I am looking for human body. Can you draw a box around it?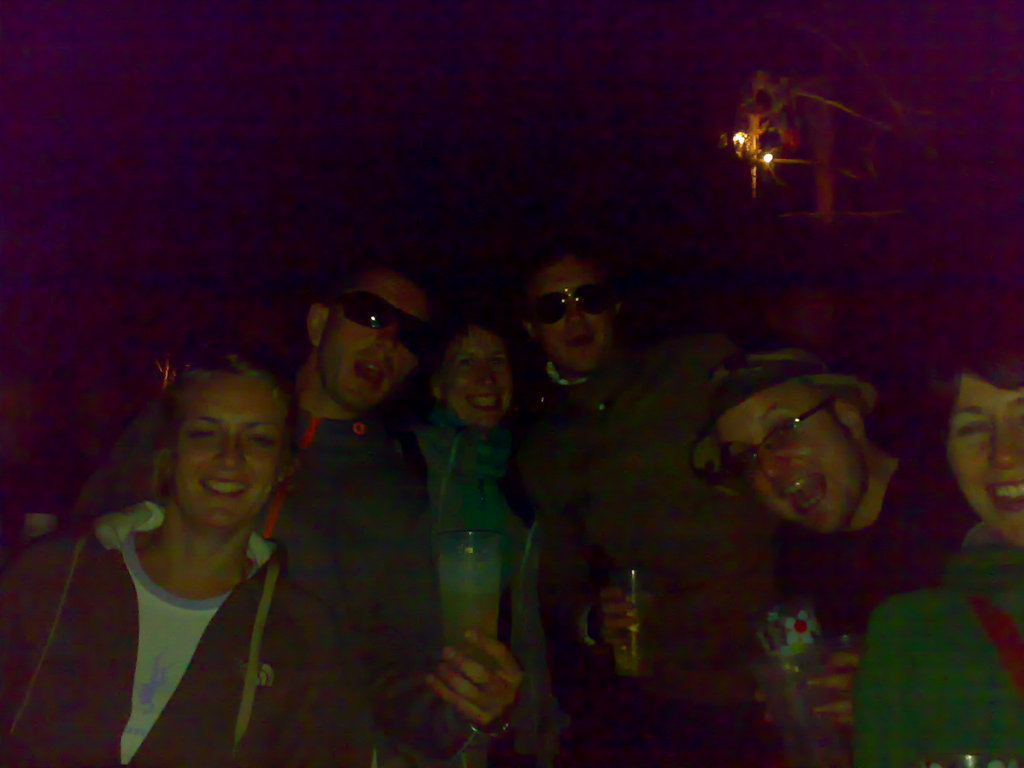
Sure, the bounding box is [left=47, top=339, right=316, bottom=713].
